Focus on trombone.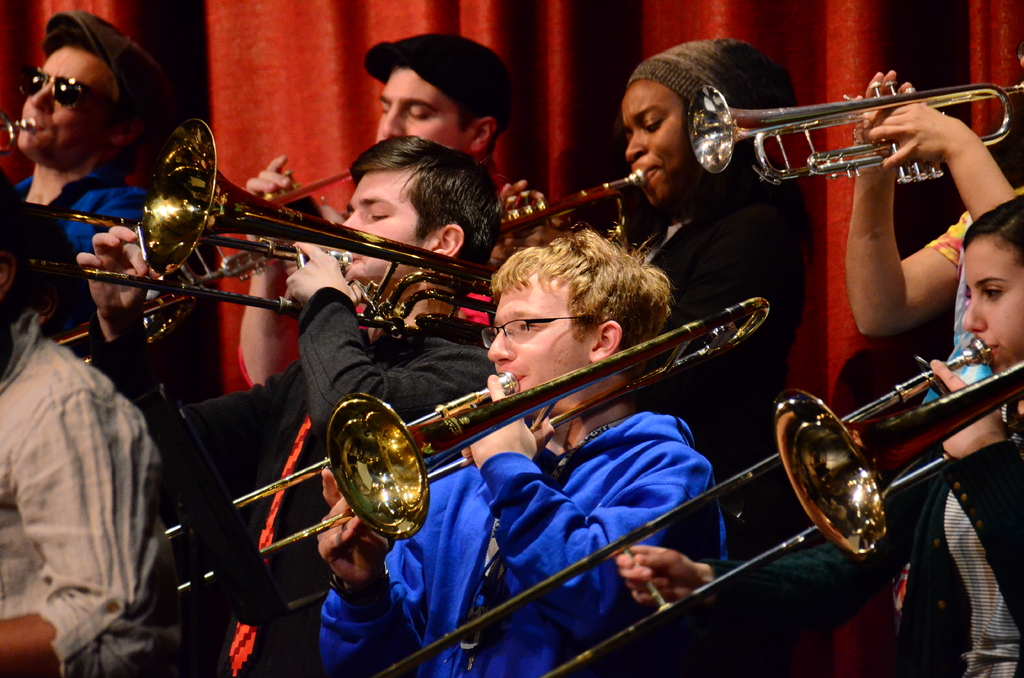
Focused at 687:86:1023:171.
